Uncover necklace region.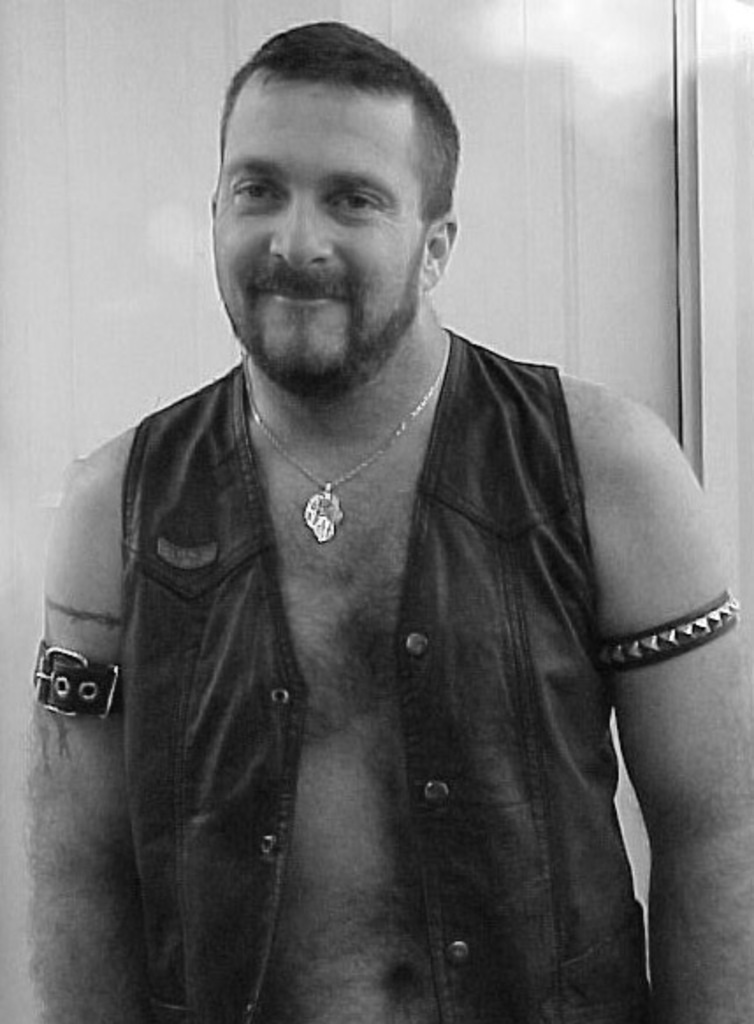
Uncovered: region(241, 328, 453, 539).
